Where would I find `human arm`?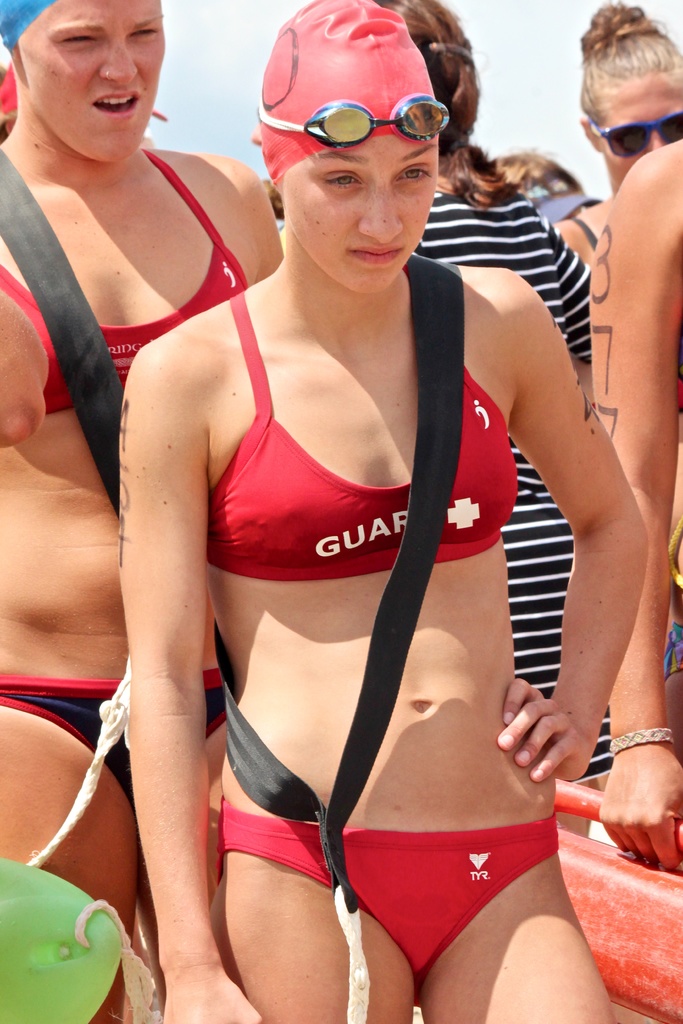
At [x1=479, y1=178, x2=645, y2=868].
